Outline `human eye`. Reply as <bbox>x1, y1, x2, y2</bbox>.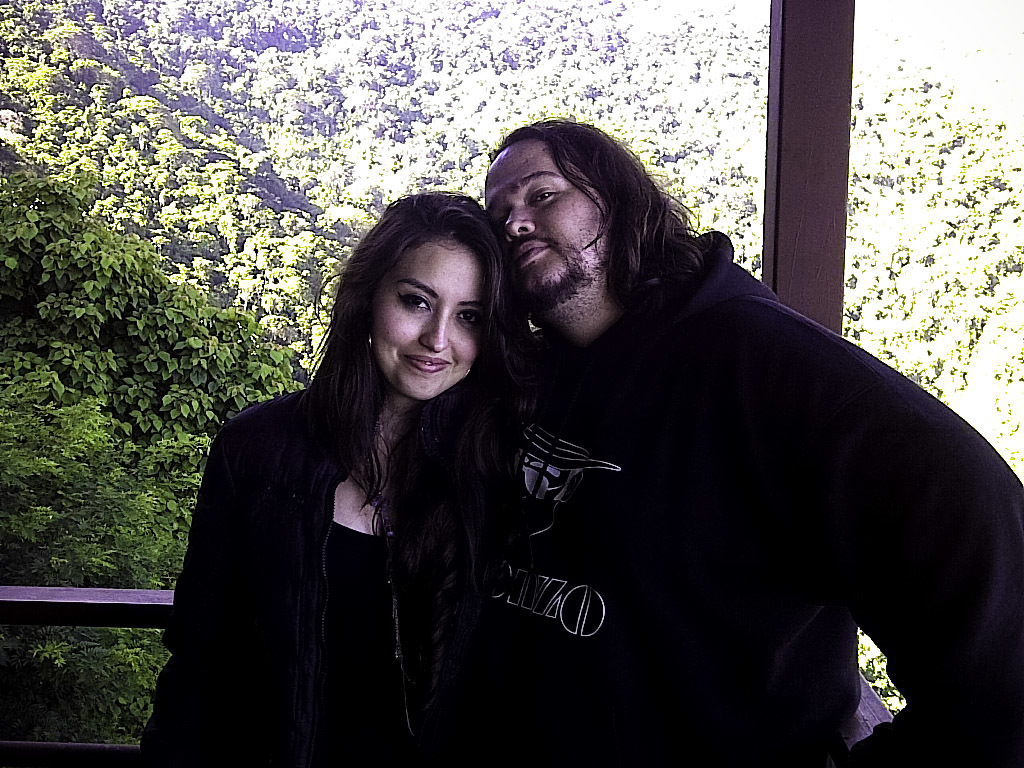
<bbox>455, 305, 483, 328</bbox>.
